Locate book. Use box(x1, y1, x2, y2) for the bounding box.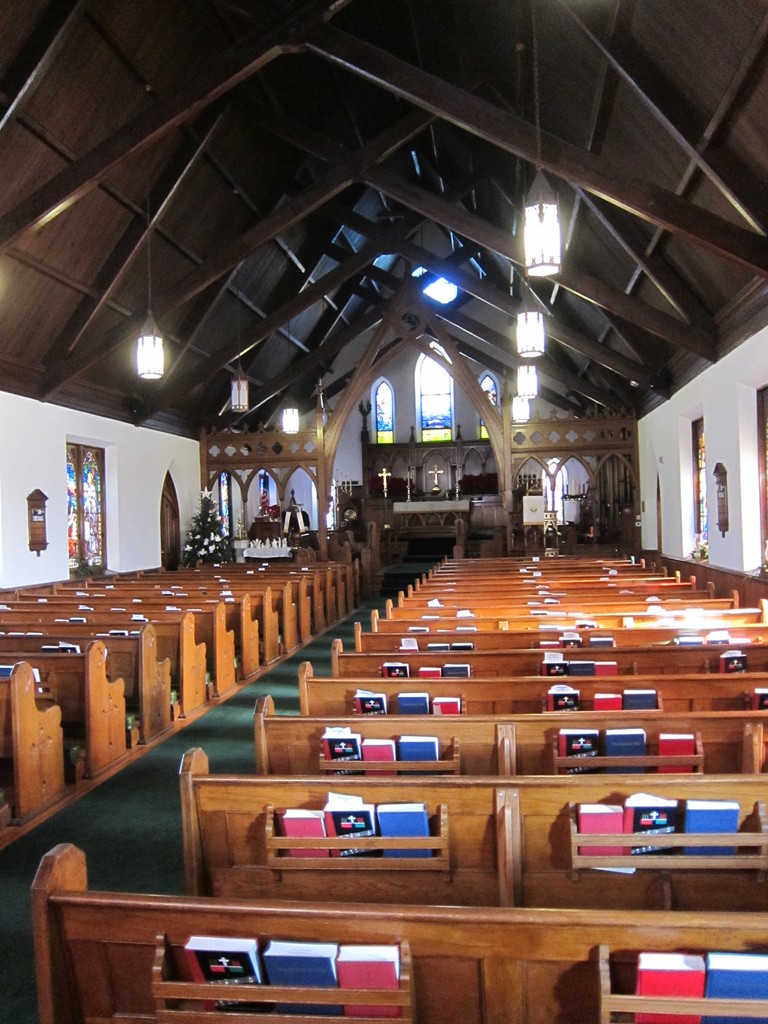
box(576, 810, 621, 870).
